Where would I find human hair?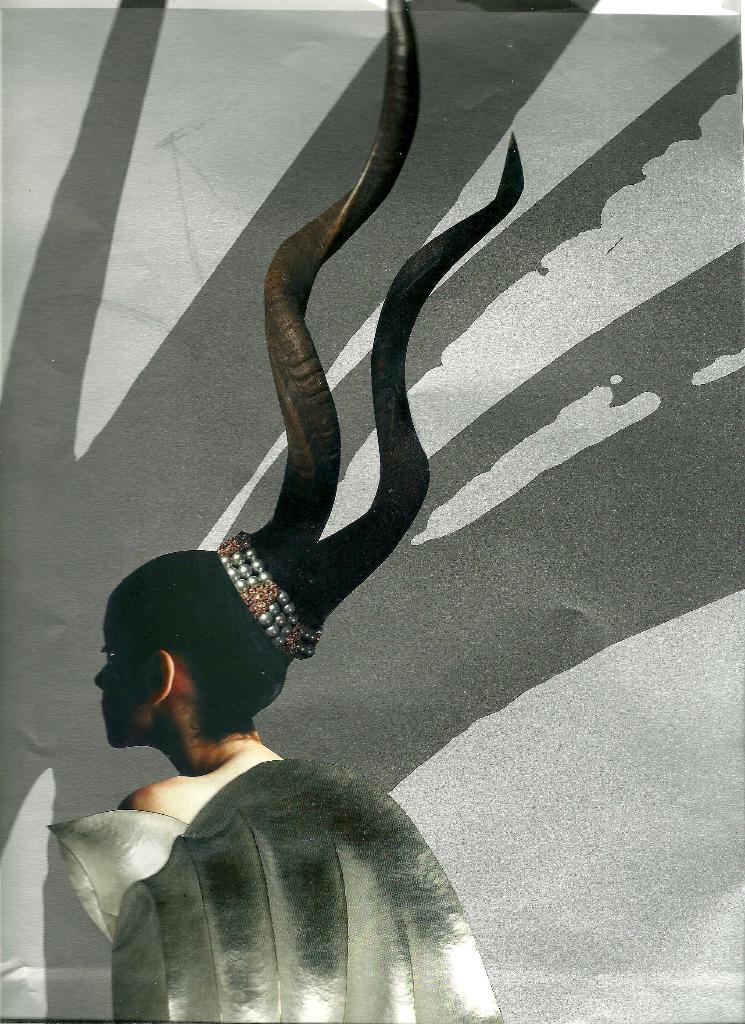
At (108,0,525,748).
